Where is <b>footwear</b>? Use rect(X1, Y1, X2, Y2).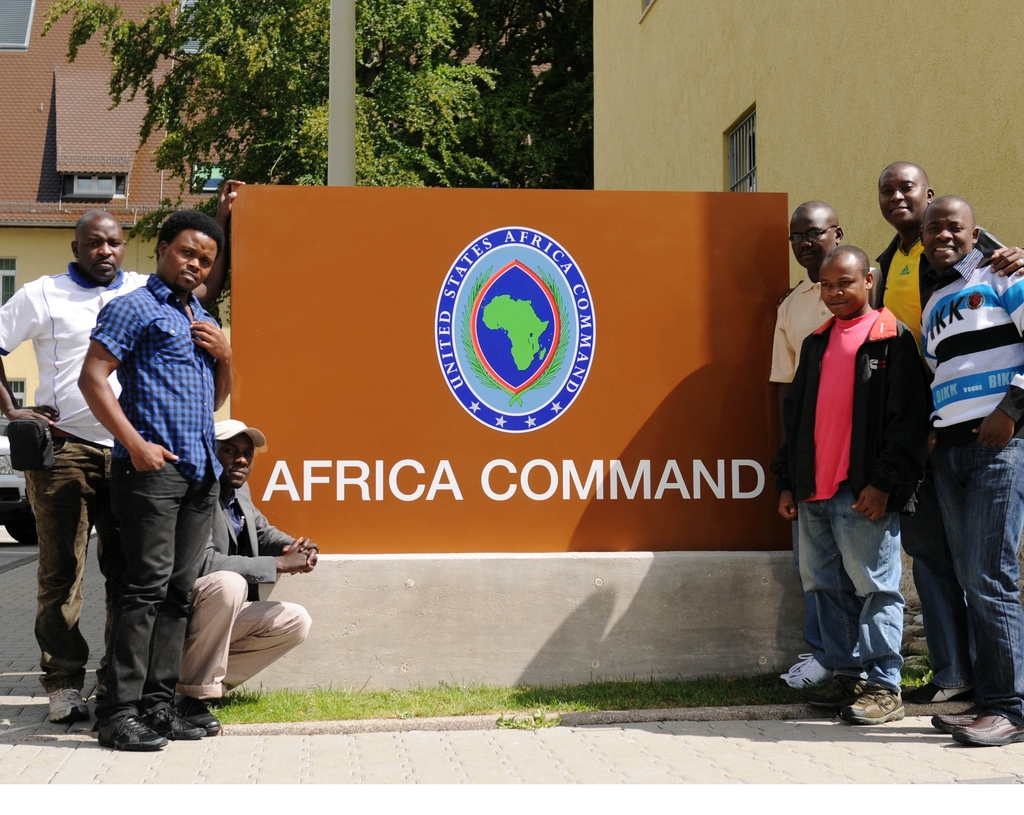
rect(810, 663, 868, 707).
